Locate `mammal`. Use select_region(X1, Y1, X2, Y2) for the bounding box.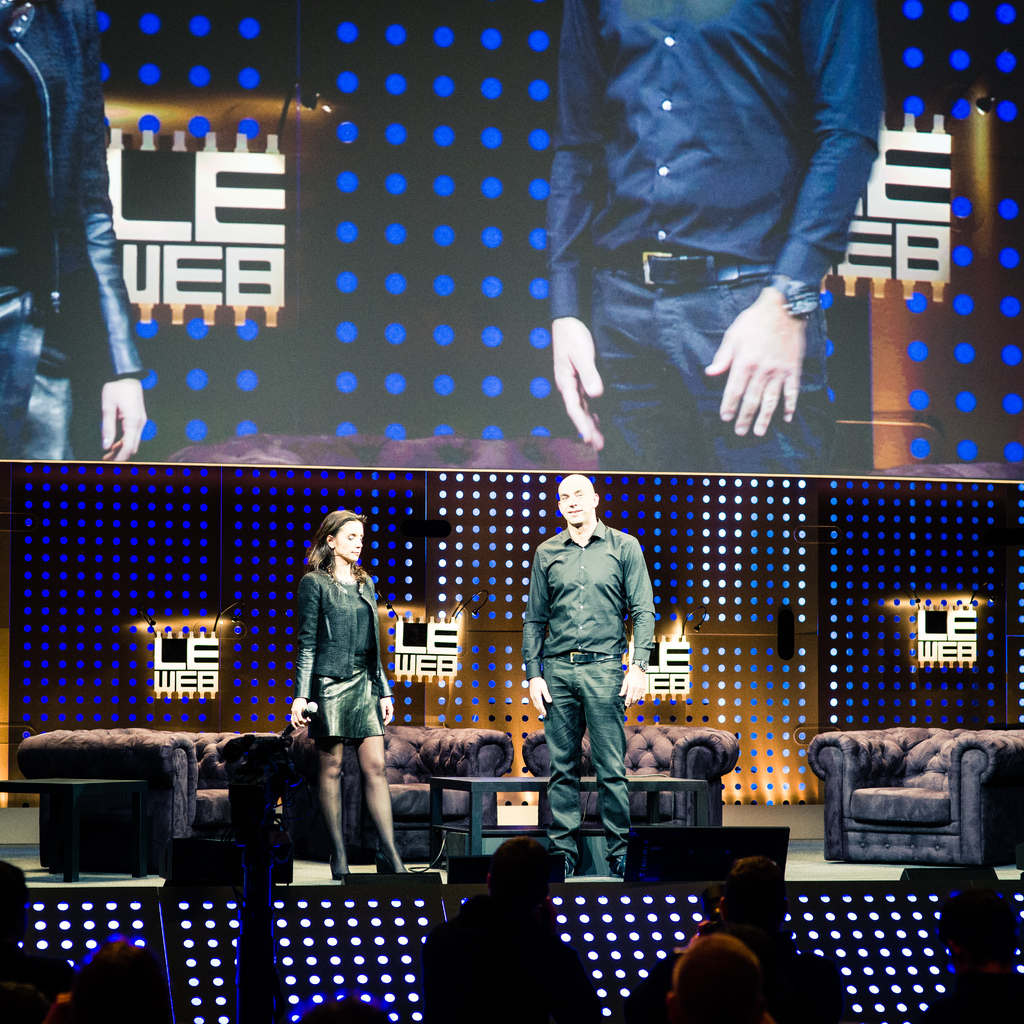
select_region(284, 504, 412, 879).
